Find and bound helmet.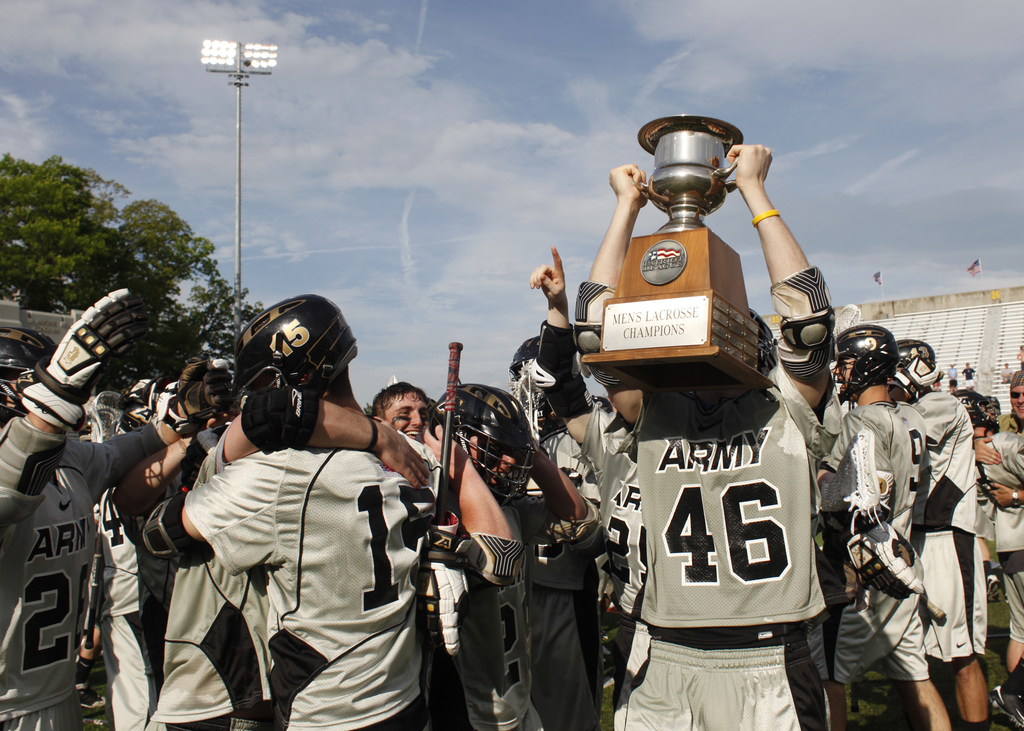
Bound: <region>833, 323, 902, 405</region>.
